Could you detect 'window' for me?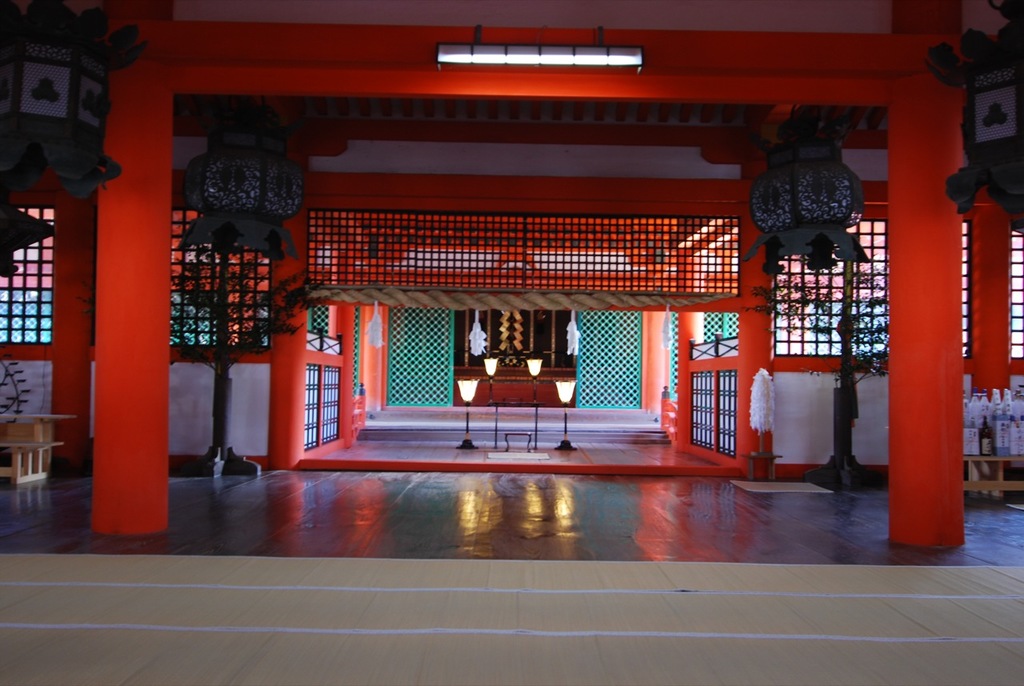
Detection result: {"x1": 168, "y1": 207, "x2": 274, "y2": 351}.
